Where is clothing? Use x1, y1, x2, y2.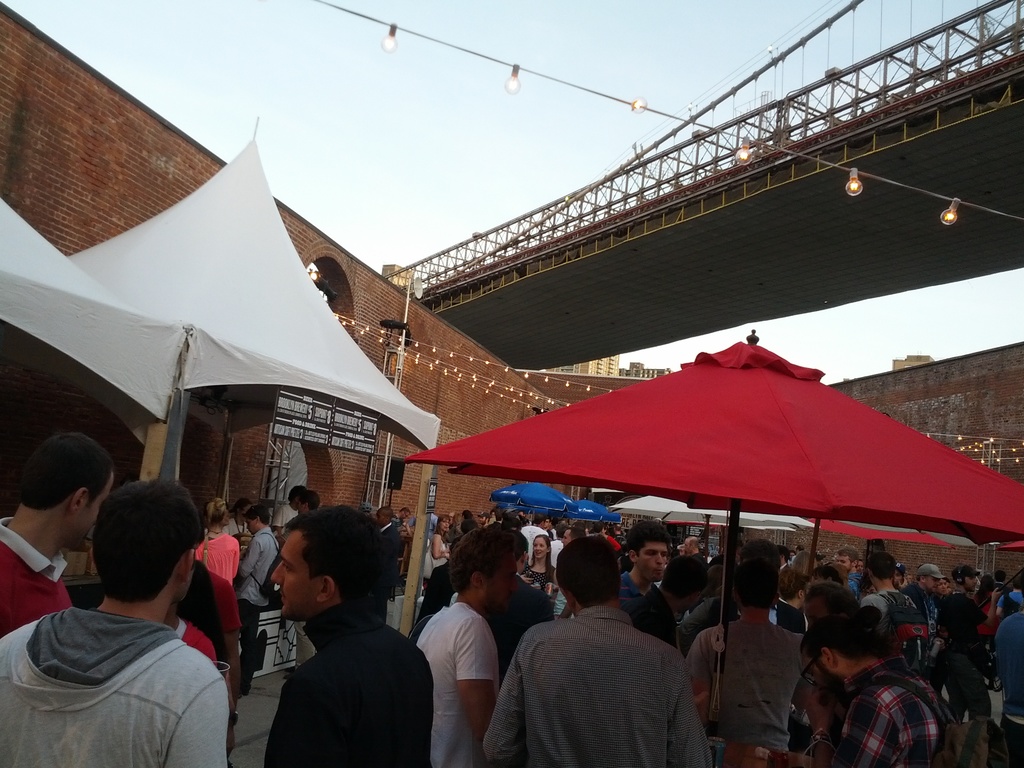
237, 604, 262, 698.
